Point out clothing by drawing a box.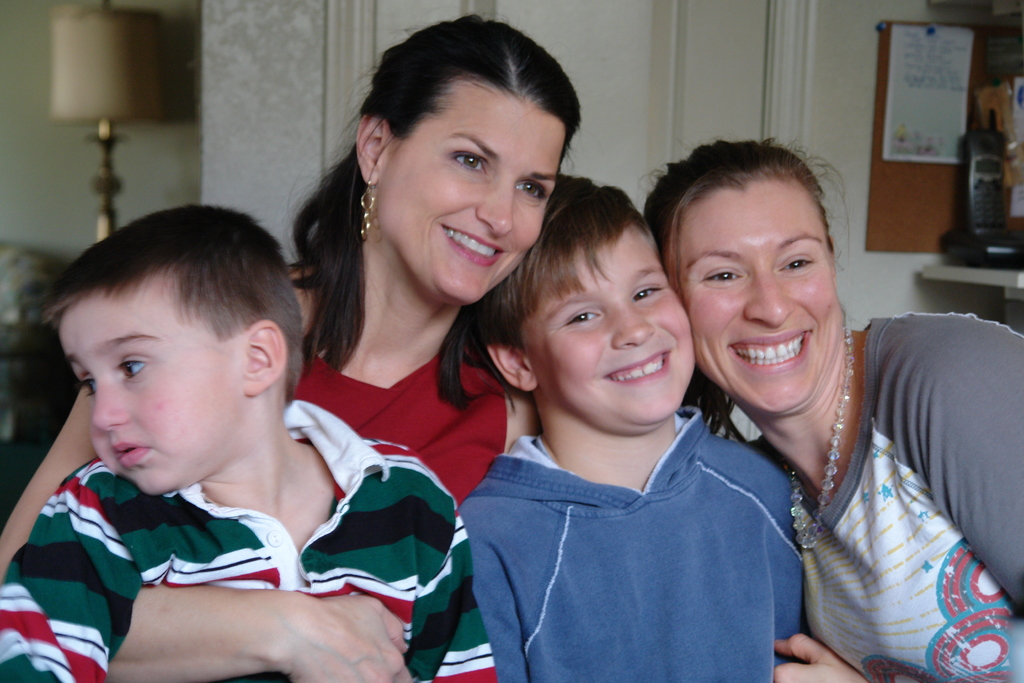
[left=444, top=349, right=804, bottom=678].
